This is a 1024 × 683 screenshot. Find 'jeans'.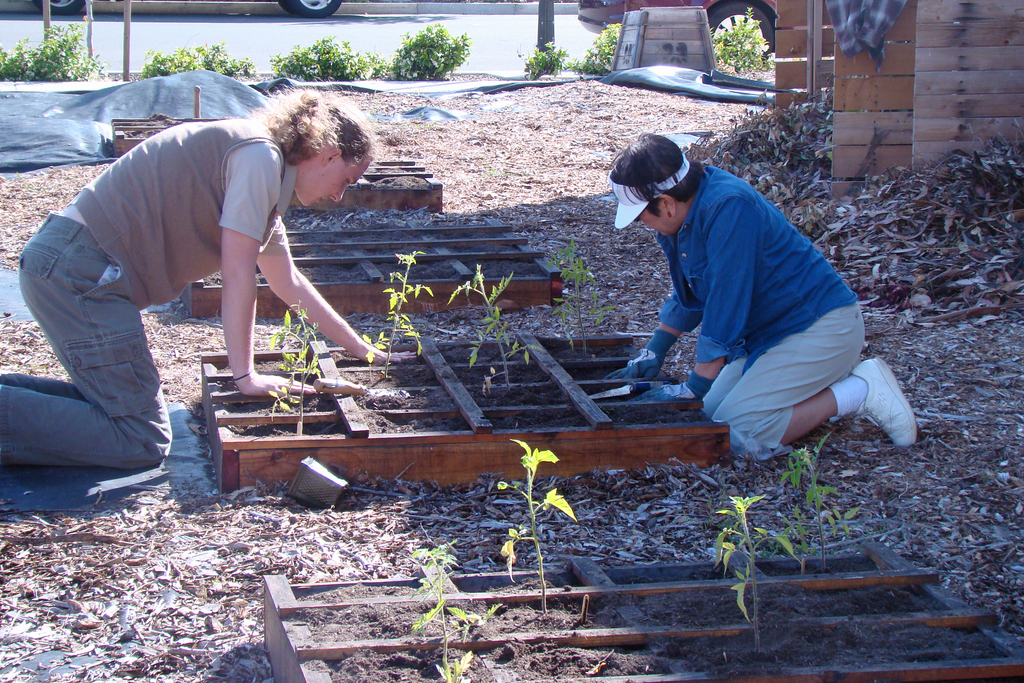
Bounding box: (left=24, top=245, right=175, bottom=511).
